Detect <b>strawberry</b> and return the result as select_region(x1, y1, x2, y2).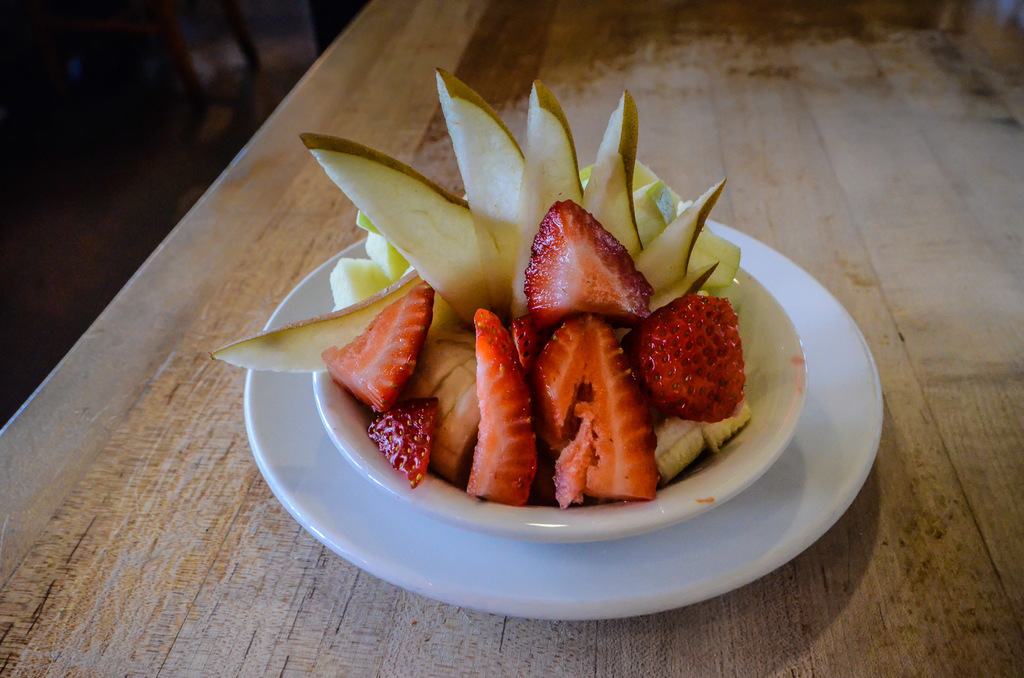
select_region(521, 310, 662, 504).
